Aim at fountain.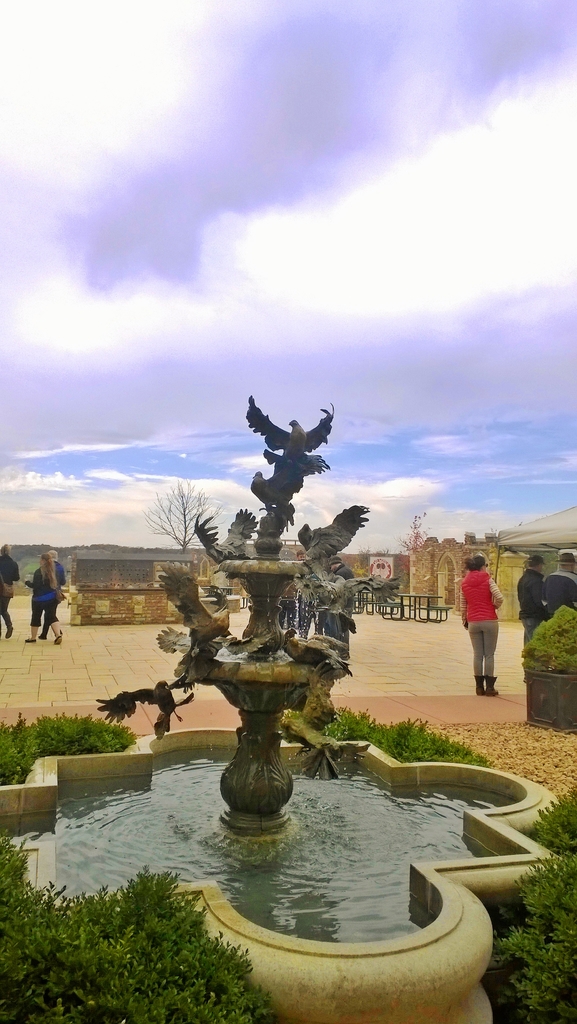
Aimed at bbox=(0, 391, 571, 1023).
